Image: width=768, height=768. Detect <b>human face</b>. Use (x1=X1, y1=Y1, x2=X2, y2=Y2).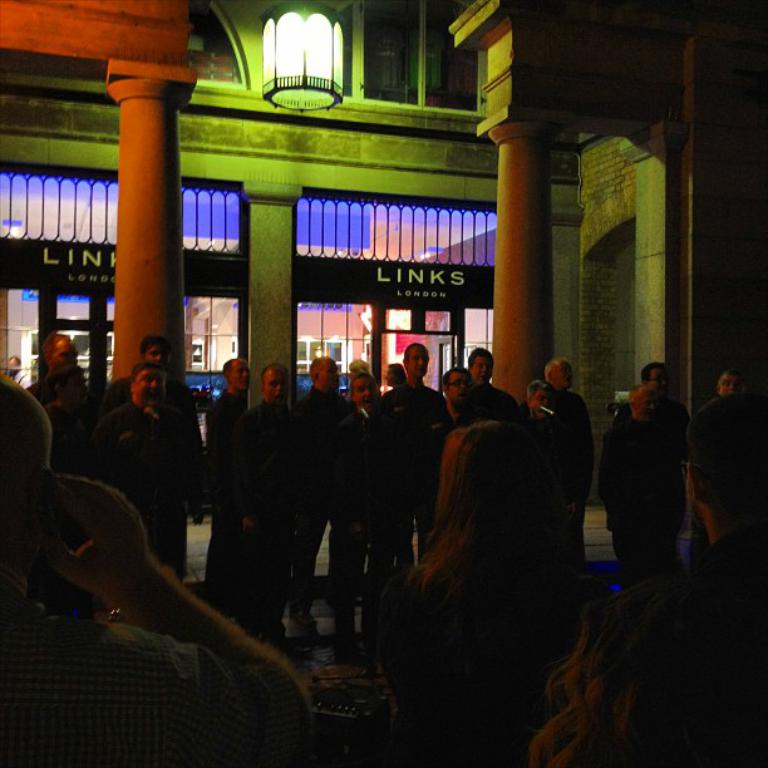
(x1=531, y1=389, x2=552, y2=417).
